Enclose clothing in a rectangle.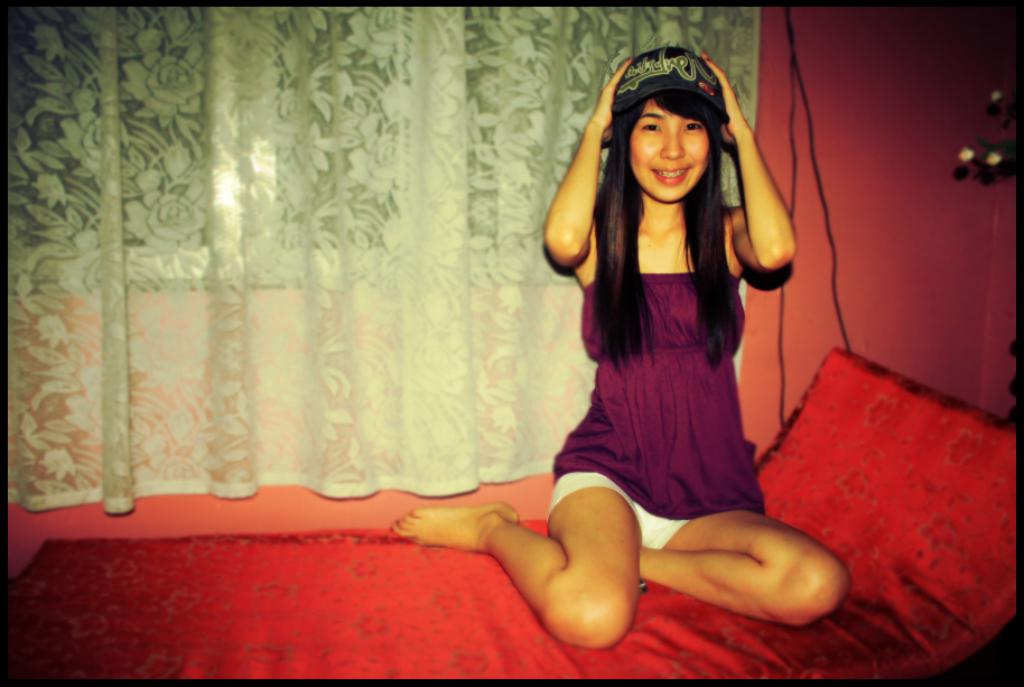
box=[550, 256, 758, 564].
